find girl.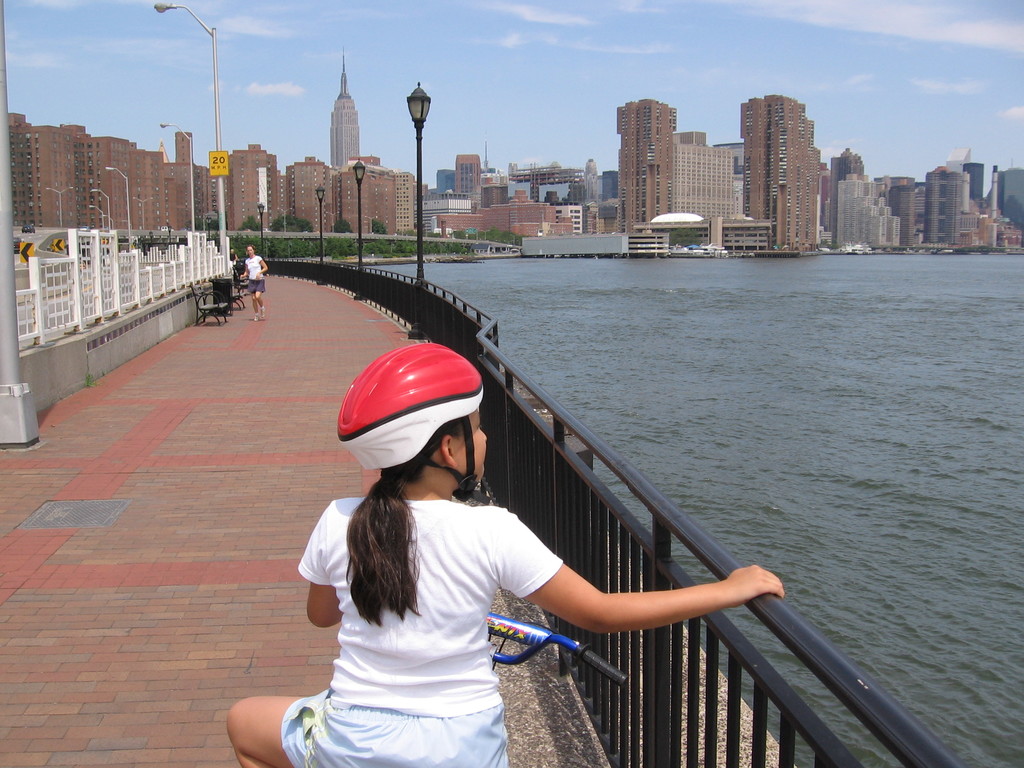
l=225, t=344, r=785, b=767.
